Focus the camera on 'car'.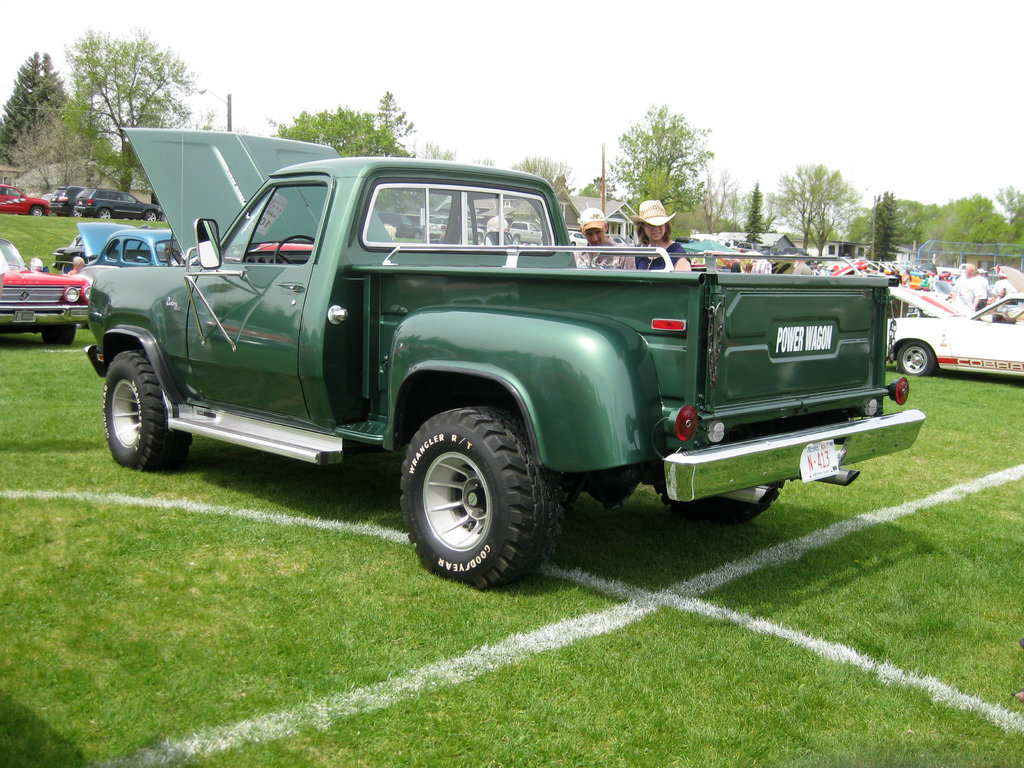
Focus region: [86,218,179,265].
